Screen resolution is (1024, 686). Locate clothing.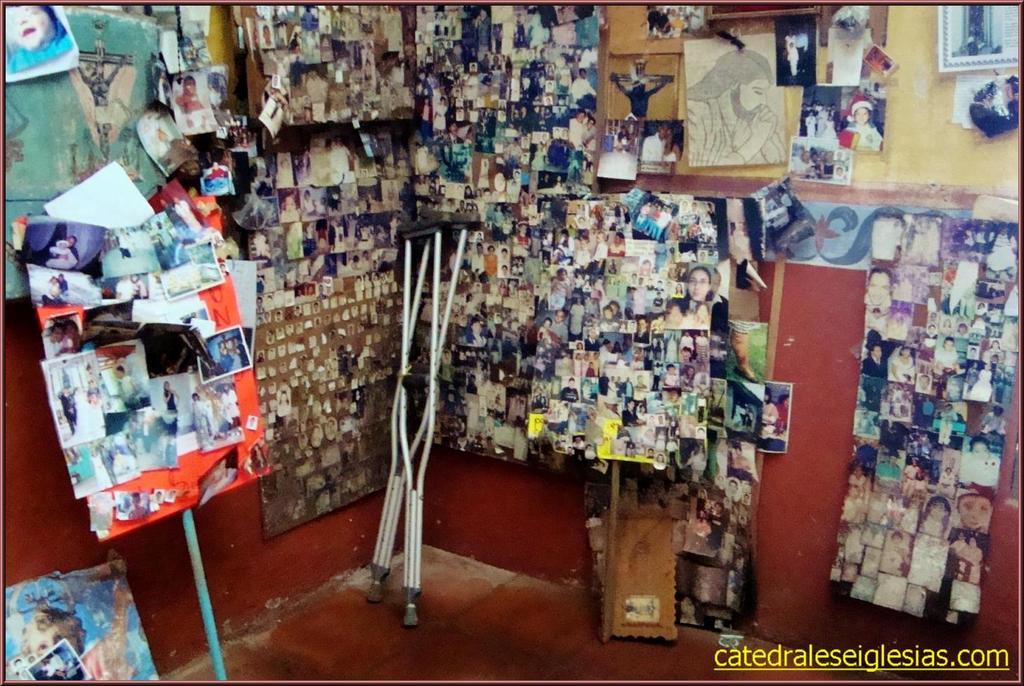
bbox=[166, 391, 180, 433].
